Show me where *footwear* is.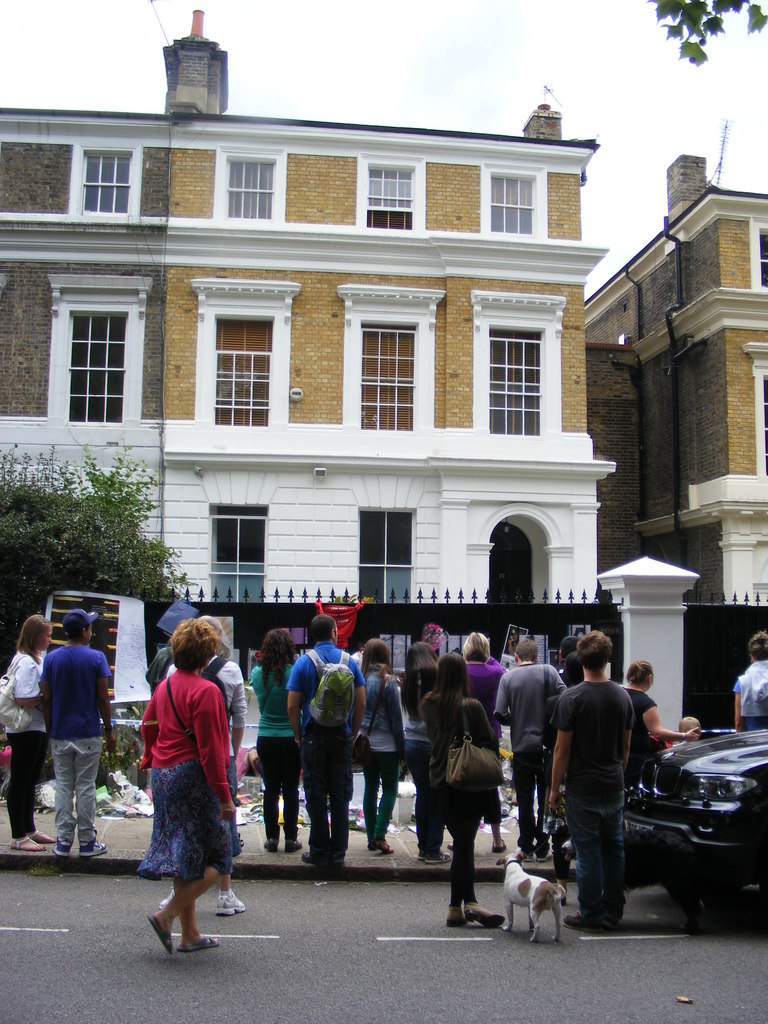
*footwear* is at 418 850 426 860.
